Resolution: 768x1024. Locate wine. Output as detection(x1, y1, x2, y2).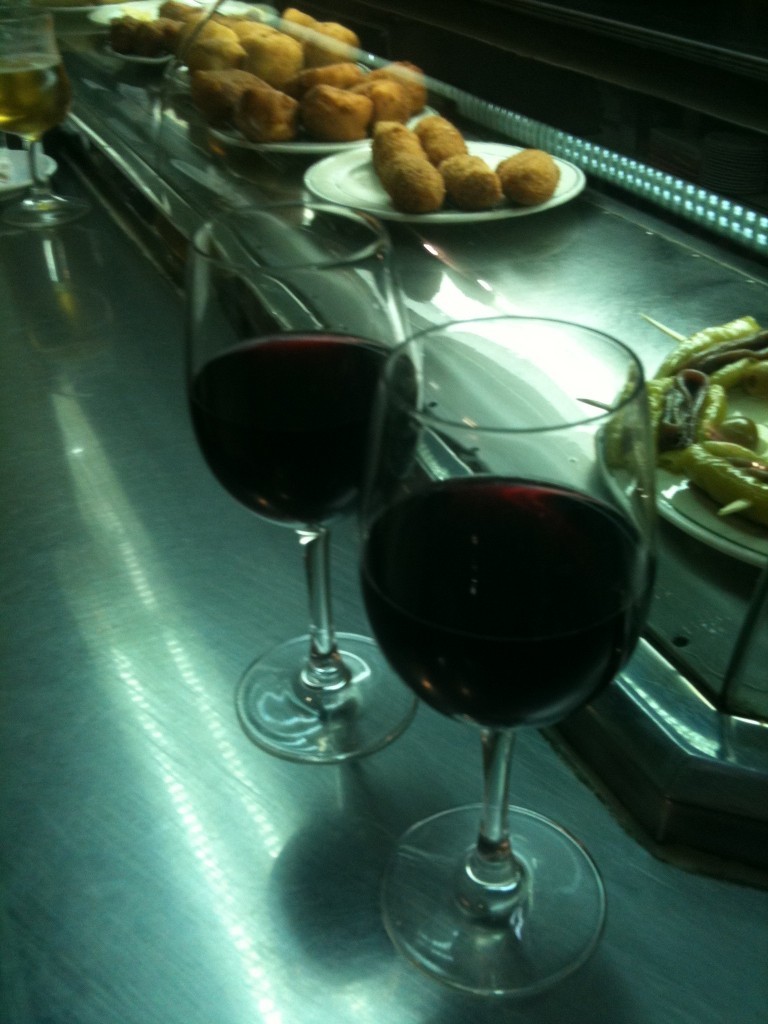
detection(377, 371, 660, 993).
